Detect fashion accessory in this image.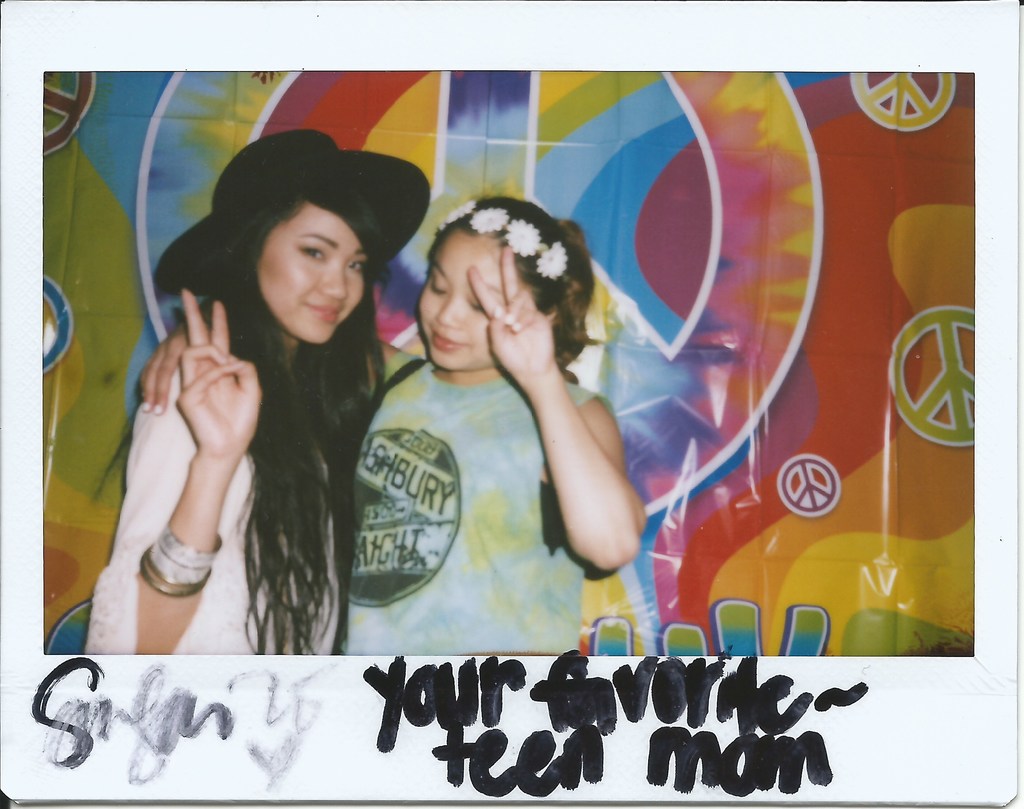
Detection: crop(155, 521, 223, 566).
